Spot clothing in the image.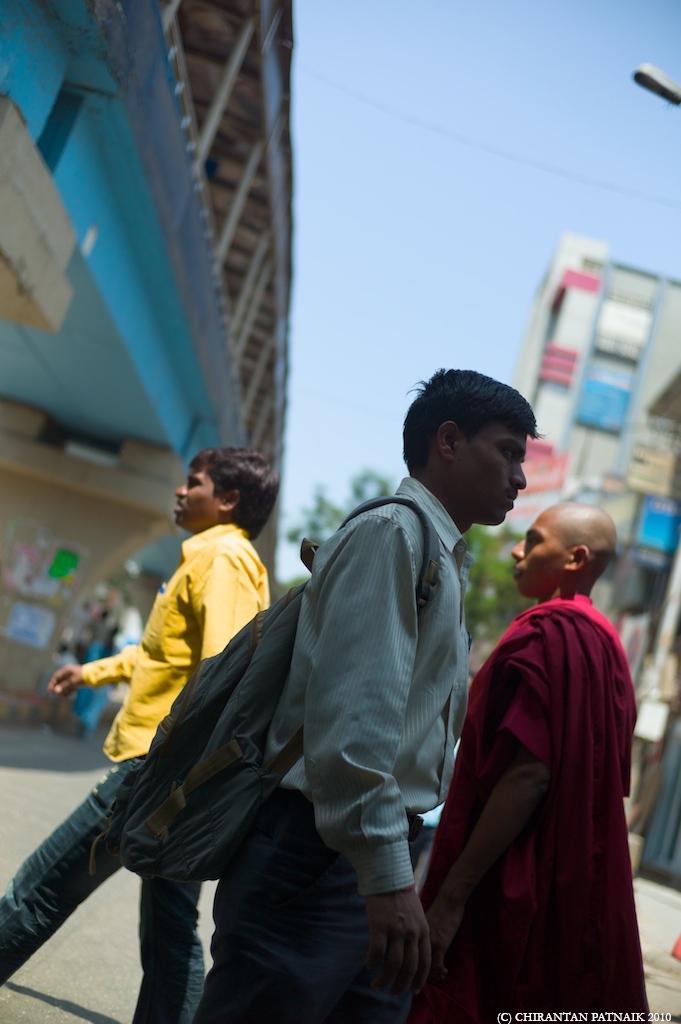
clothing found at detection(209, 476, 476, 1023).
